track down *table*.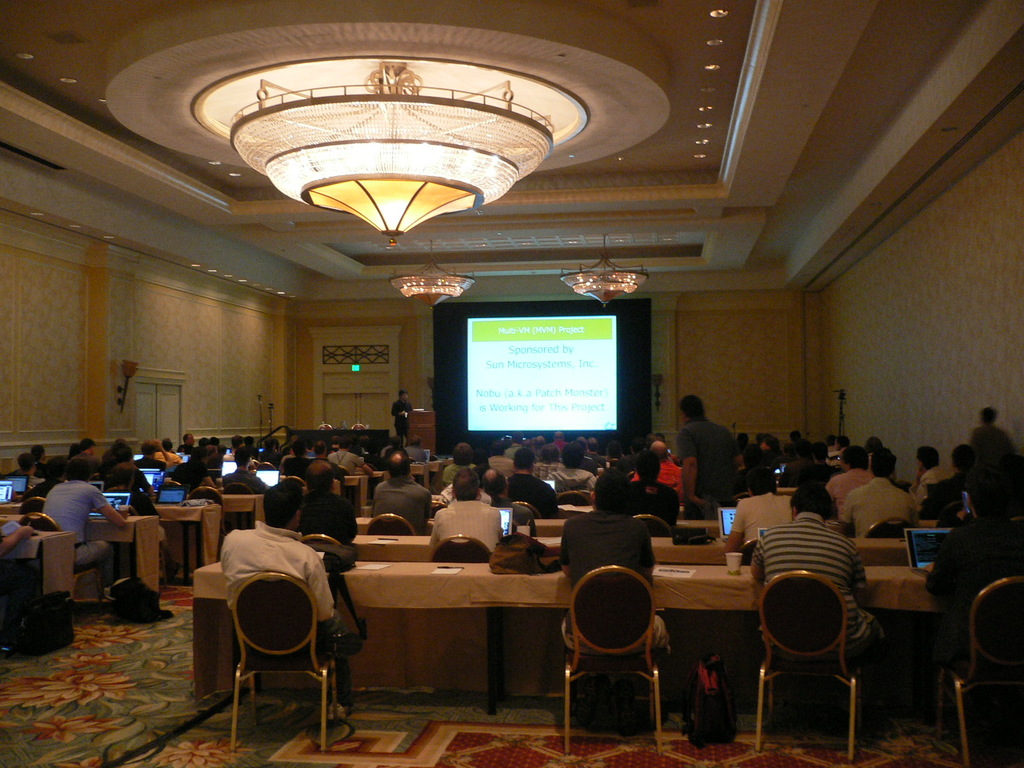
Tracked to (x1=434, y1=462, x2=450, y2=488).
